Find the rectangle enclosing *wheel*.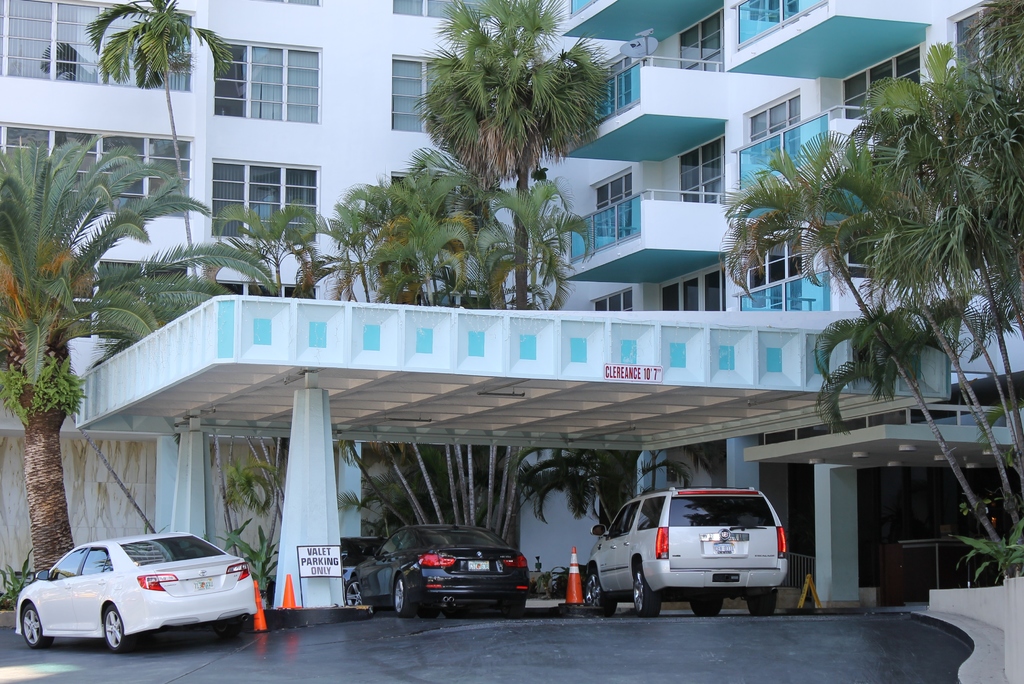
[99,601,129,655].
